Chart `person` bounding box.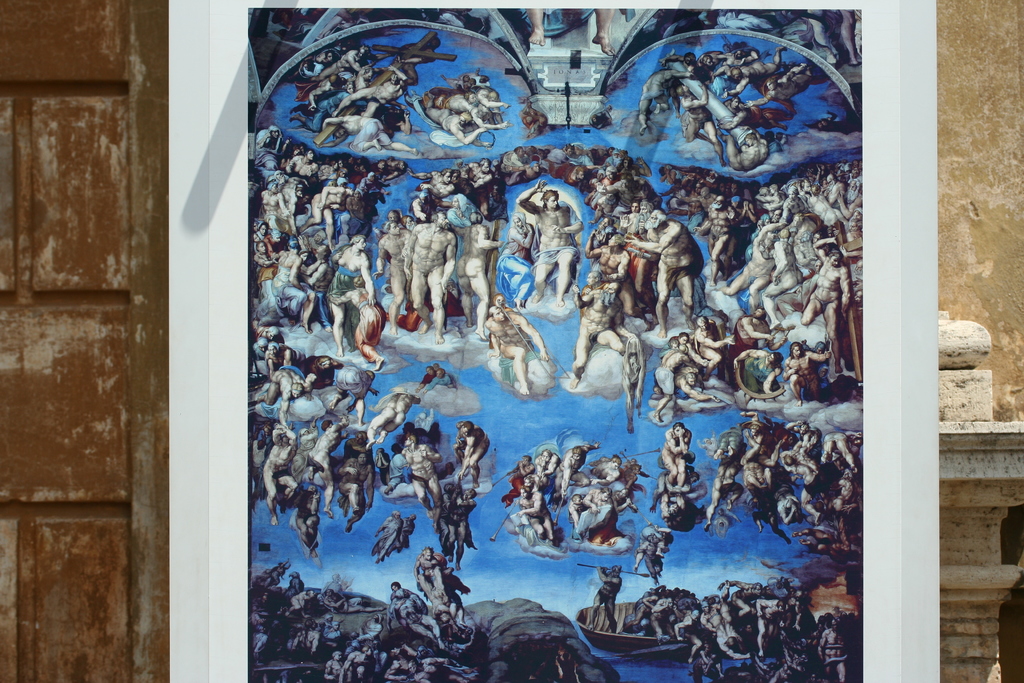
Charted: pyautogui.locateOnScreen(663, 426, 692, 489).
